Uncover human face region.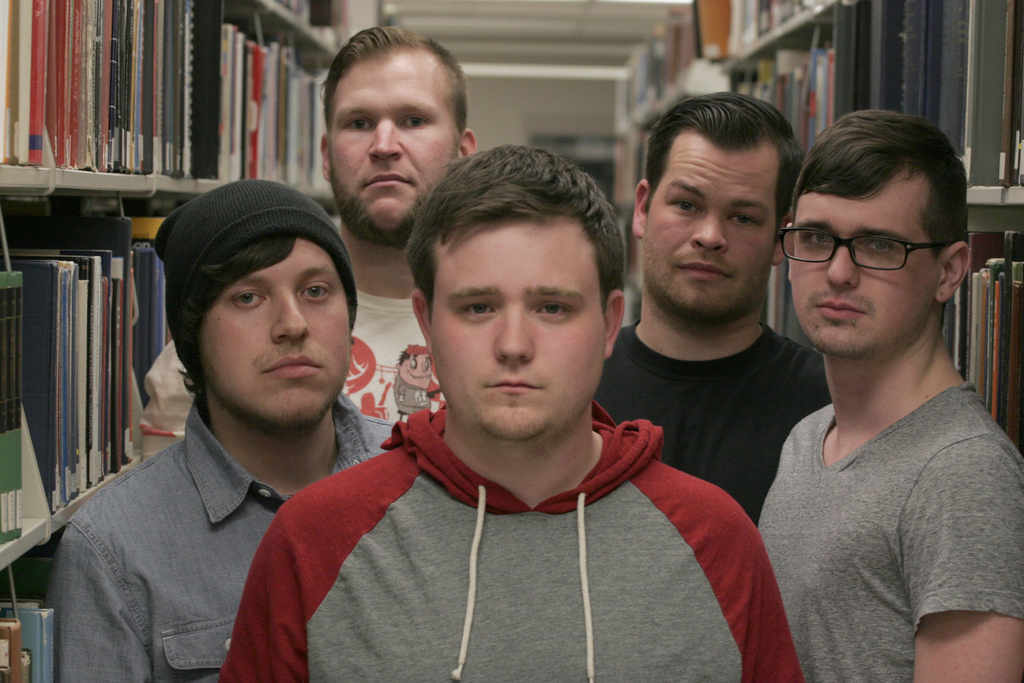
Uncovered: left=643, top=127, right=774, bottom=315.
